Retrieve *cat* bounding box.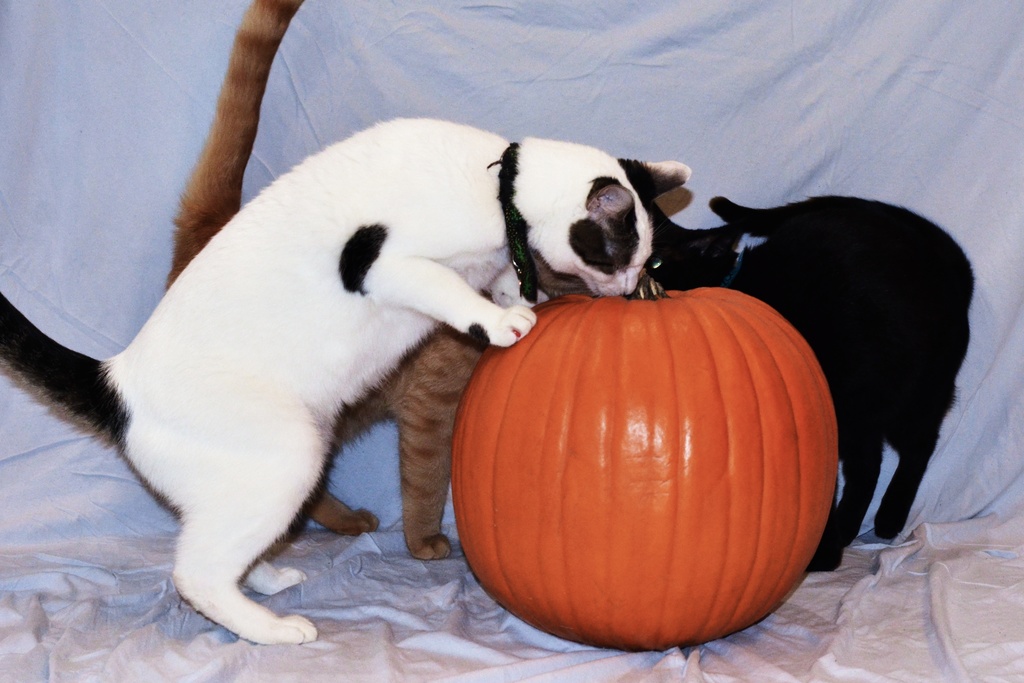
Bounding box: crop(0, 114, 695, 648).
